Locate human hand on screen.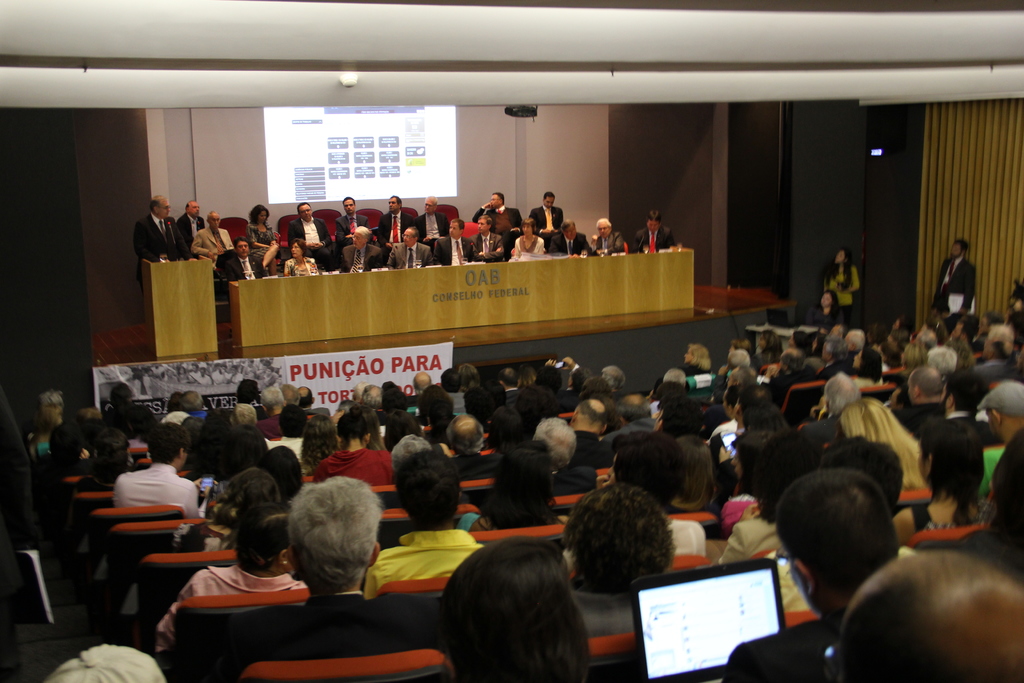
On screen at BBox(589, 232, 598, 243).
